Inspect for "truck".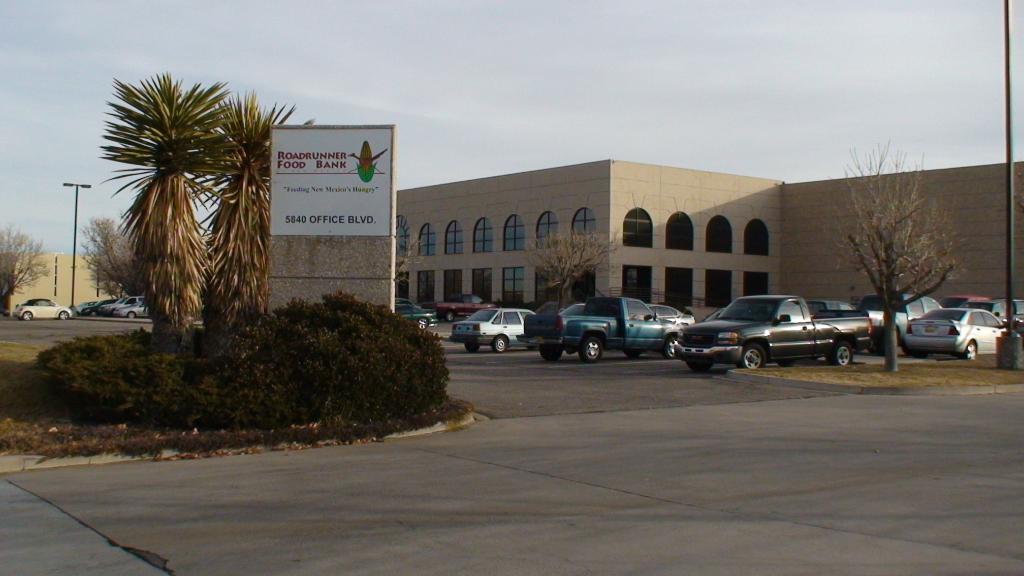
Inspection: pyautogui.locateOnScreen(525, 291, 686, 364).
